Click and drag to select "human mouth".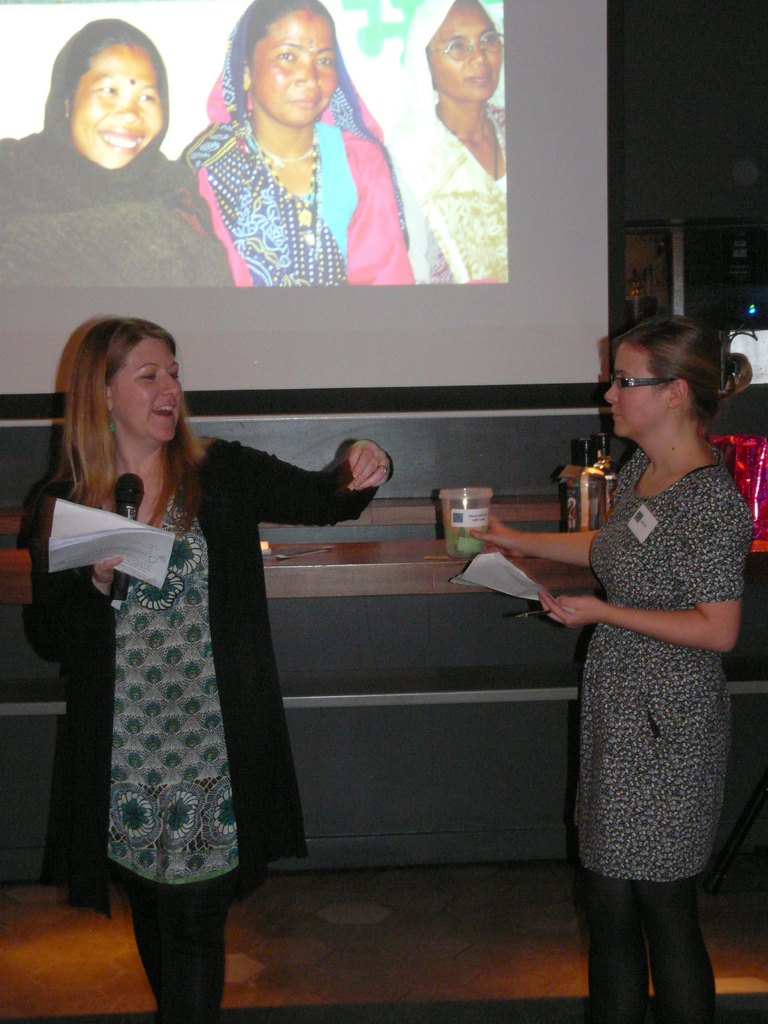
Selection: select_region(617, 407, 627, 419).
